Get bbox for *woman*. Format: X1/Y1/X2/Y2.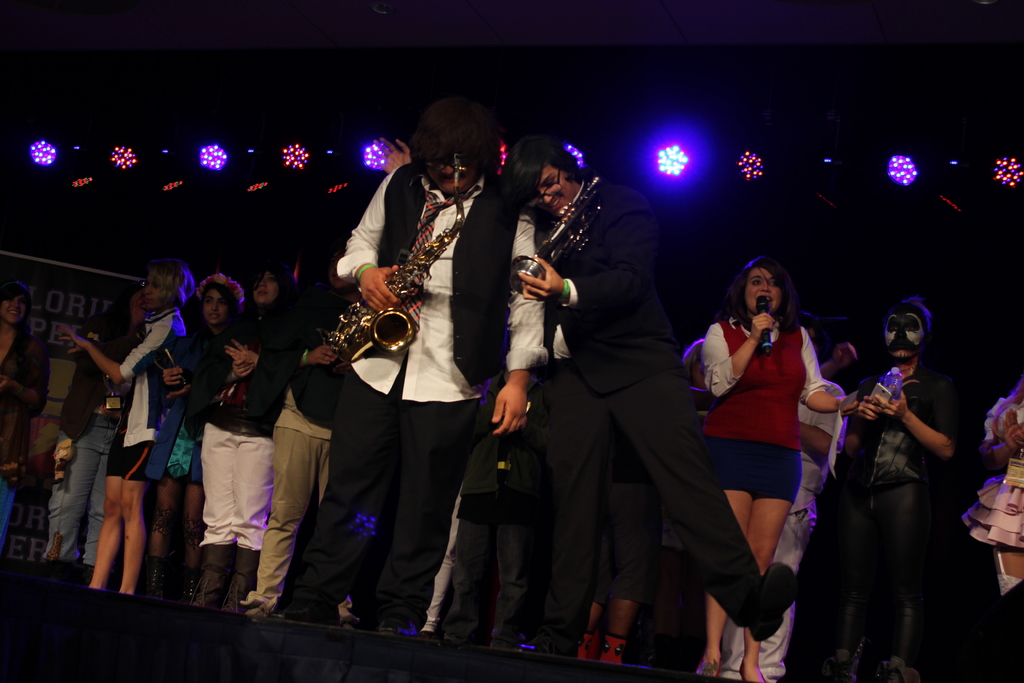
152/259/244/621.
